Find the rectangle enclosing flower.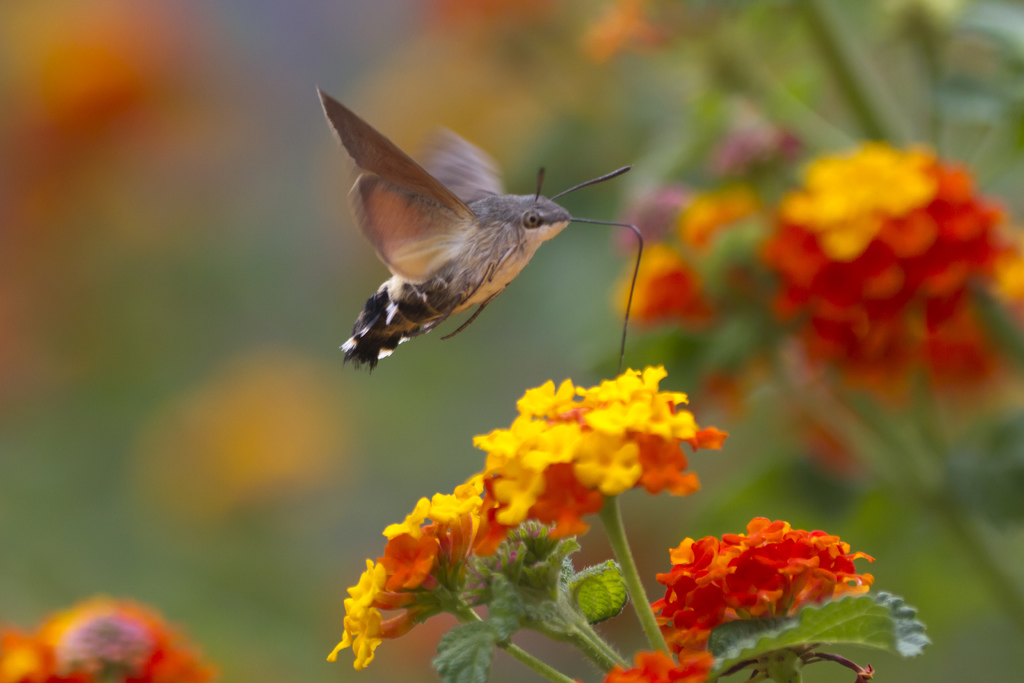
l=316, t=476, r=534, b=676.
